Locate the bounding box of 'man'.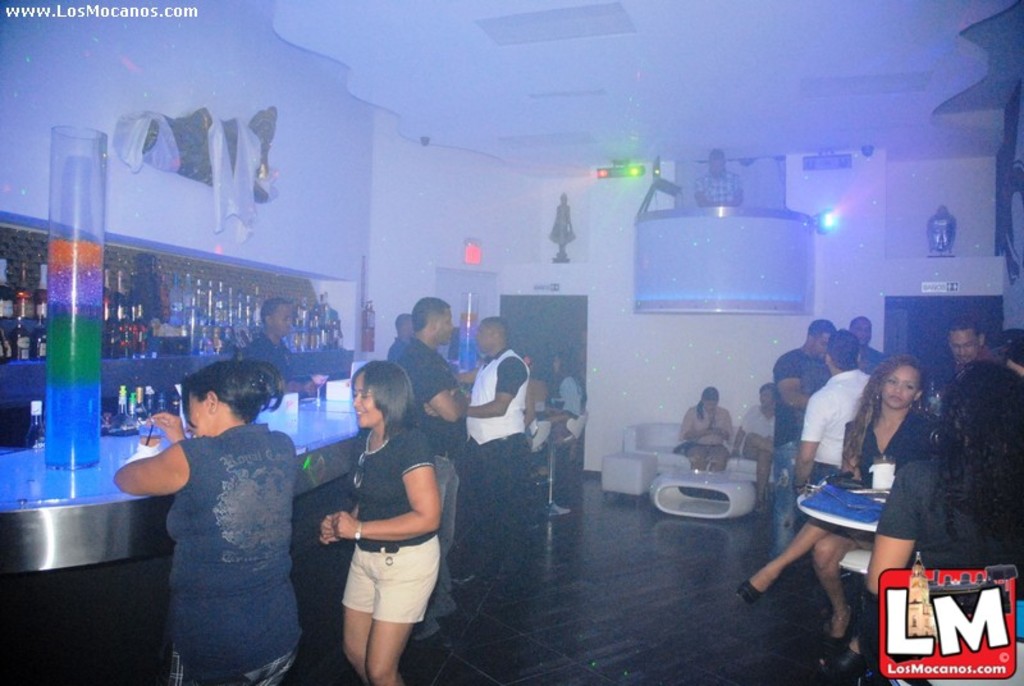
Bounding box: <box>844,312,892,378</box>.
